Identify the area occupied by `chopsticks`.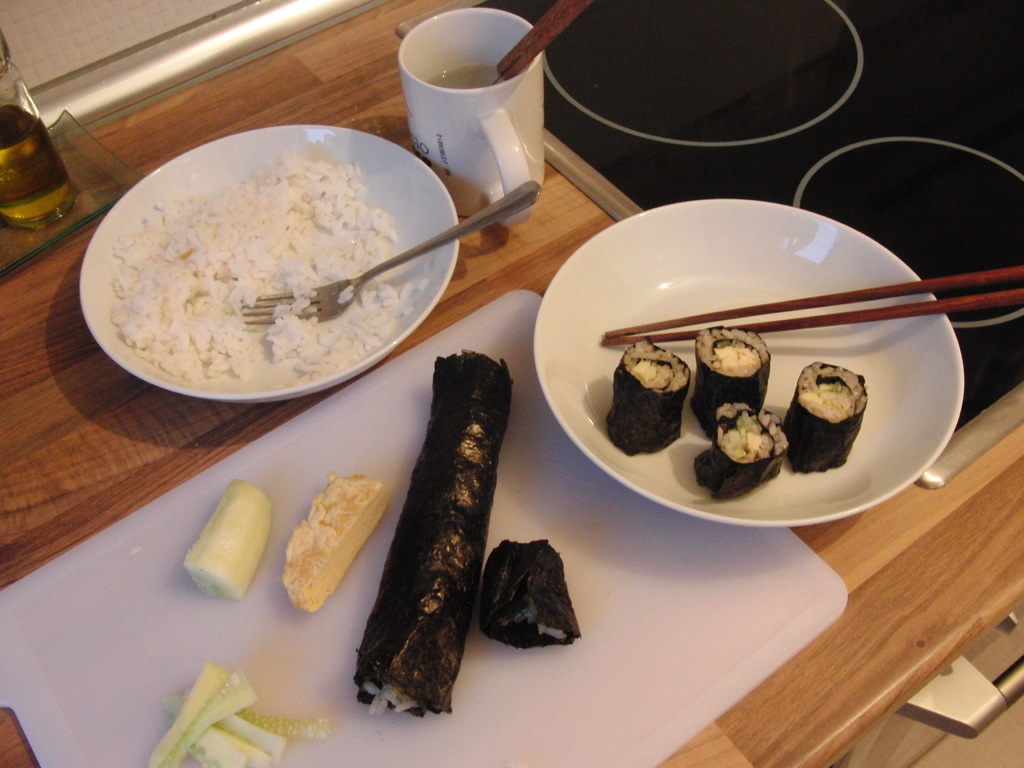
Area: 602/264/1023/346.
